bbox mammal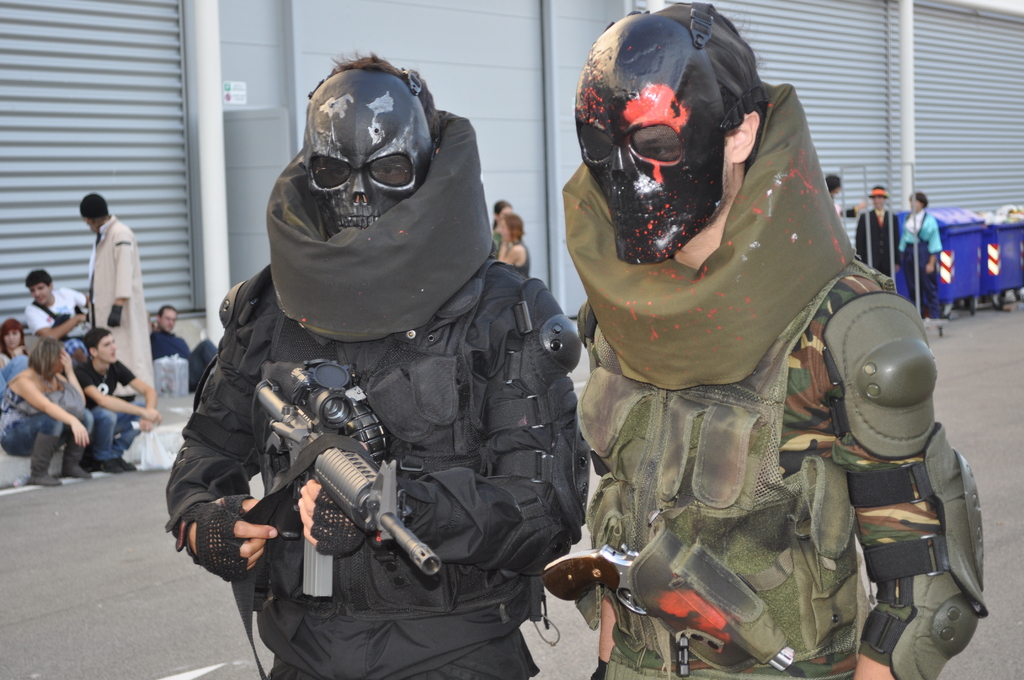
493,200,510,256
